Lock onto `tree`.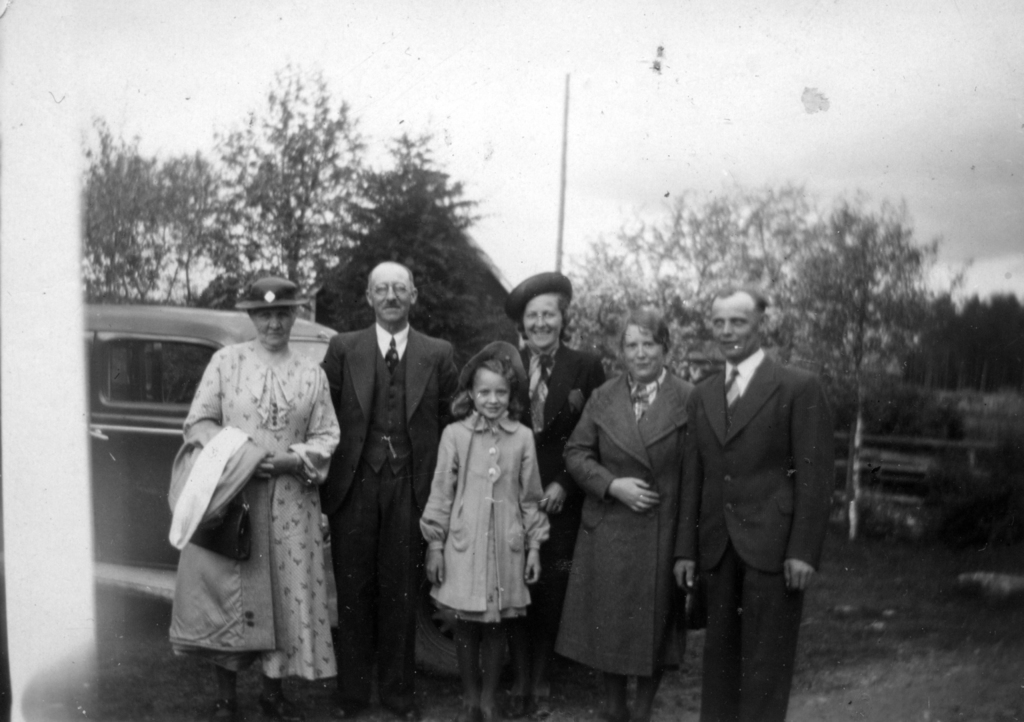
Locked: l=211, t=83, r=396, b=284.
